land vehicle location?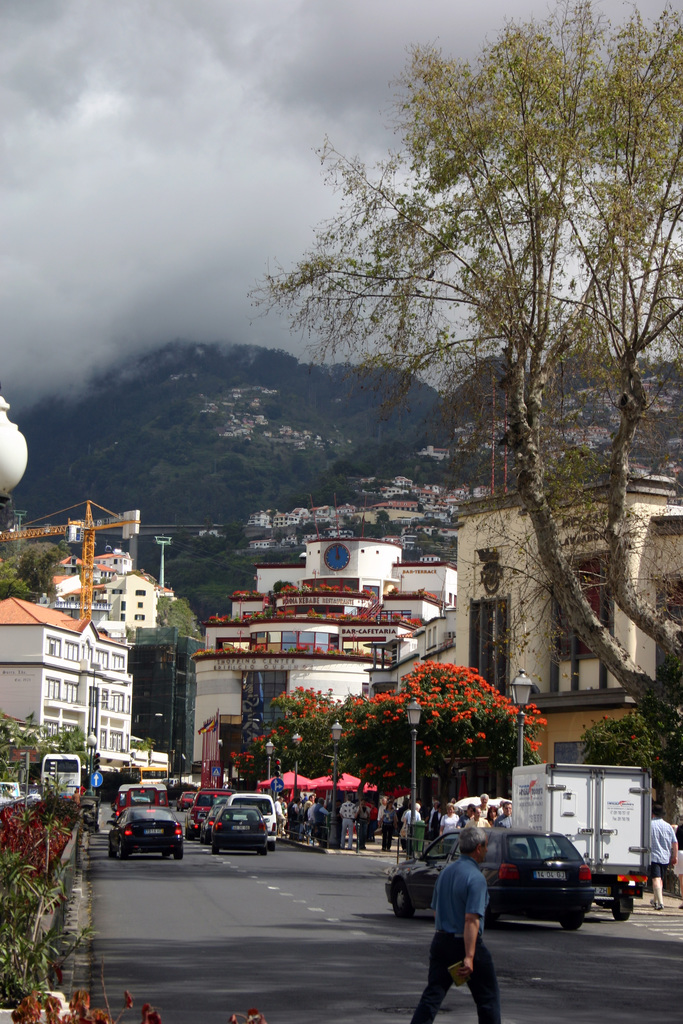
111 797 152 824
